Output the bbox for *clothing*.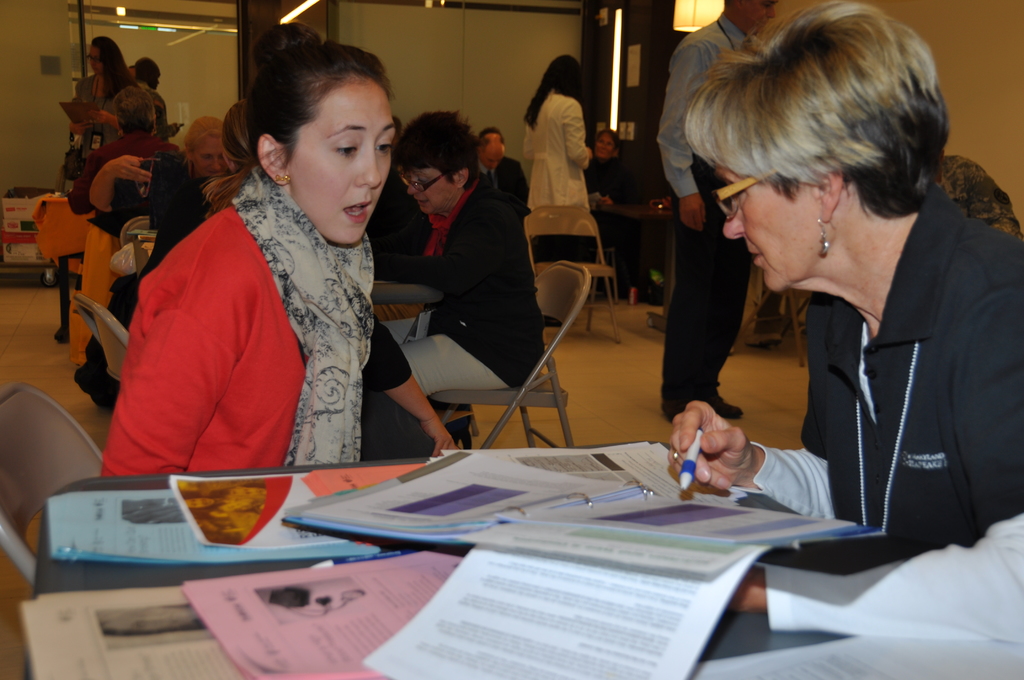
x1=74 y1=72 x2=121 y2=159.
